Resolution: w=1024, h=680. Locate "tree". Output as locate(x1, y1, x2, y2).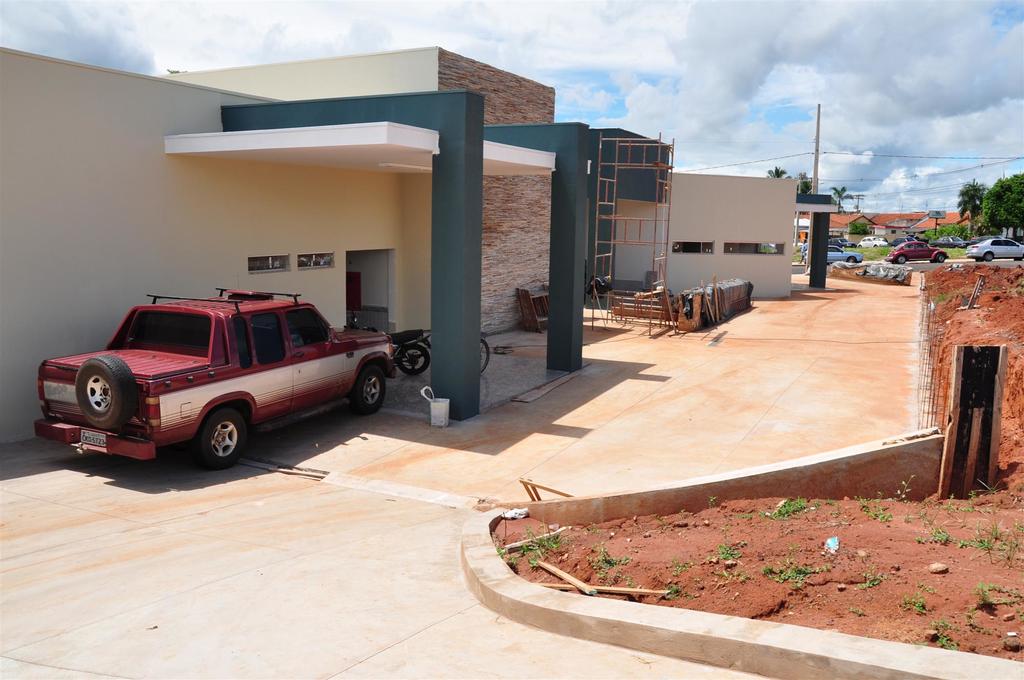
locate(989, 170, 1023, 234).
